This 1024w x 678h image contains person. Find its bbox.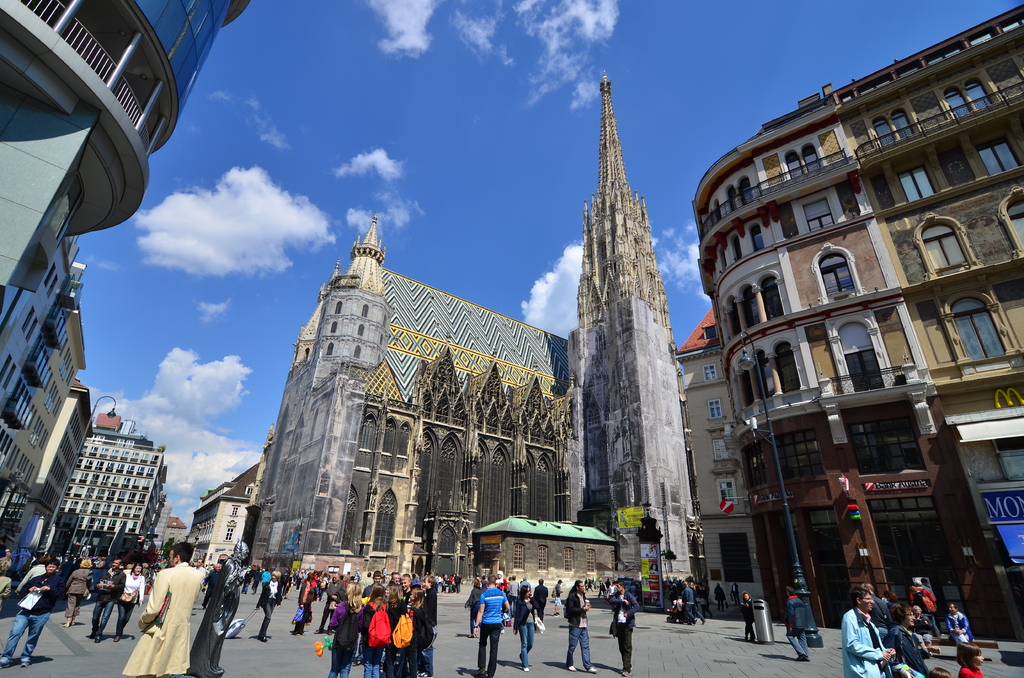
121, 544, 188, 677.
